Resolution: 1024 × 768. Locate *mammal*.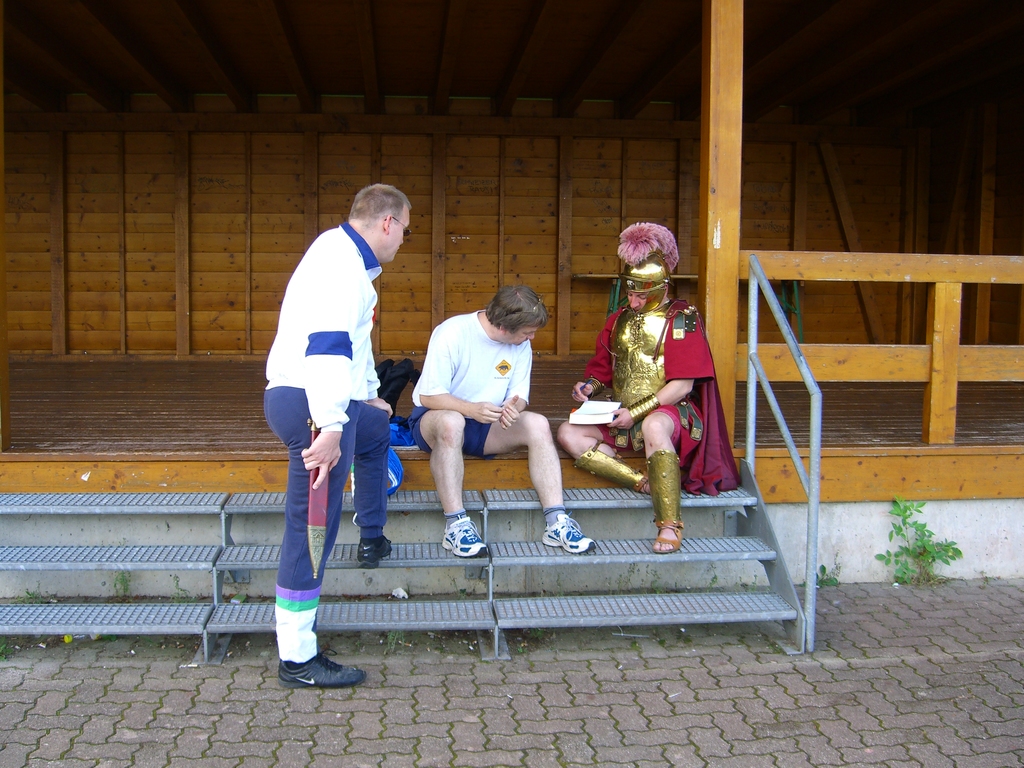
rect(414, 286, 599, 559).
